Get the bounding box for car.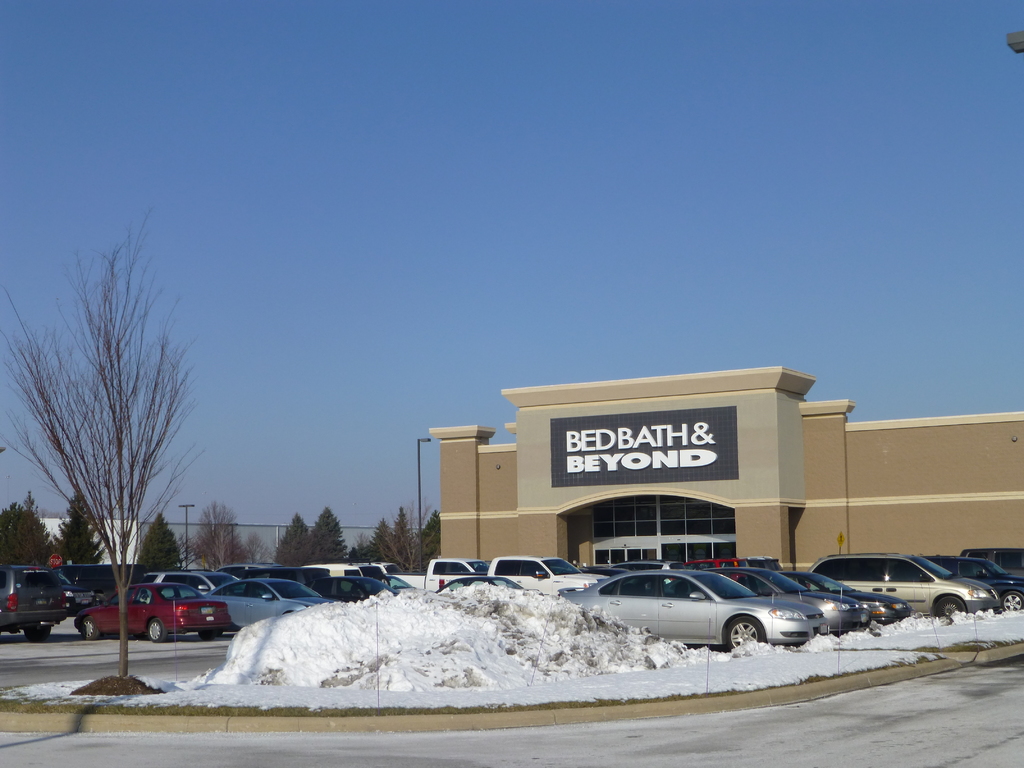
locate(73, 580, 229, 641).
